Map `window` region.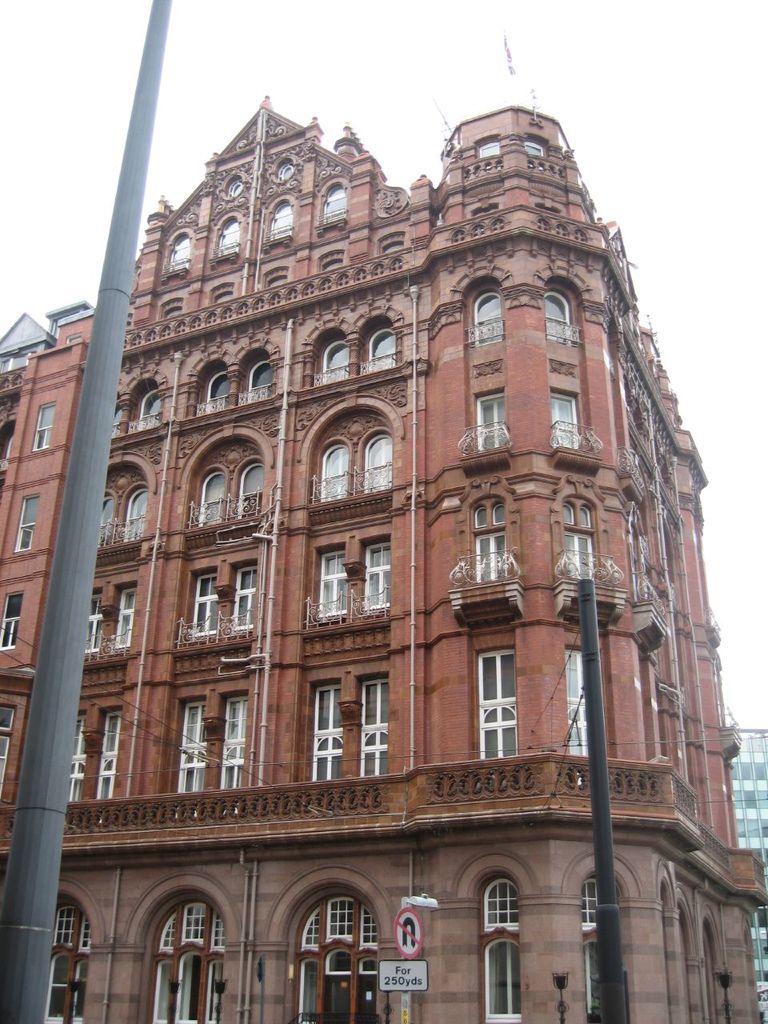
Mapped to box=[65, 719, 82, 802].
